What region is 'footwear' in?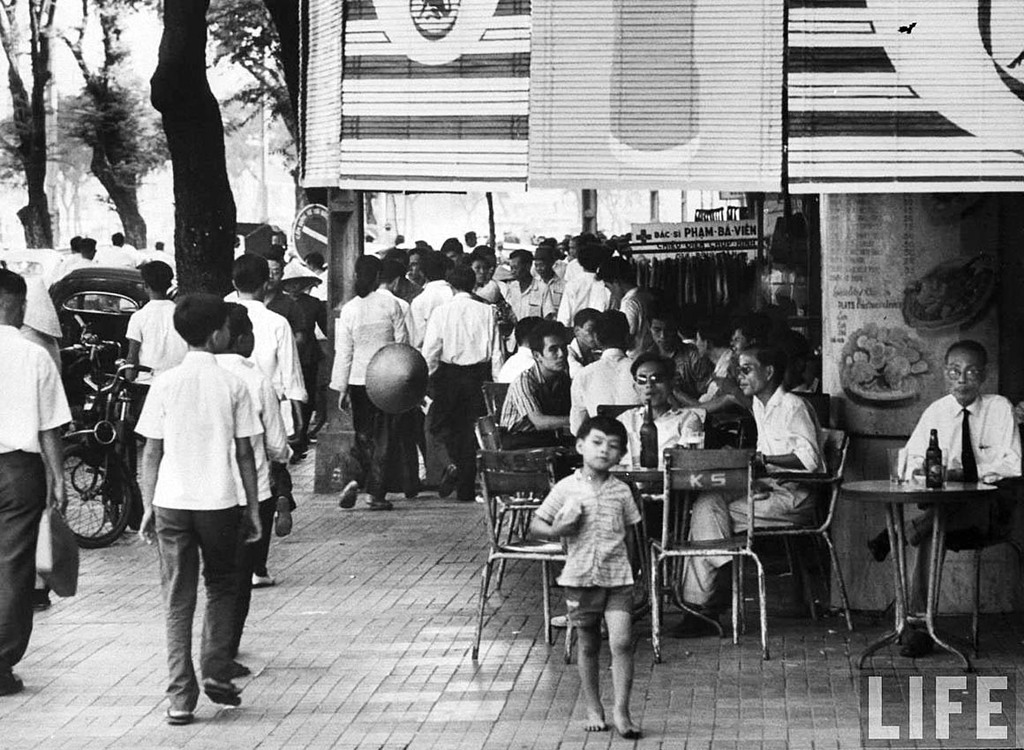
pyautogui.locateOnScreen(339, 480, 358, 509).
